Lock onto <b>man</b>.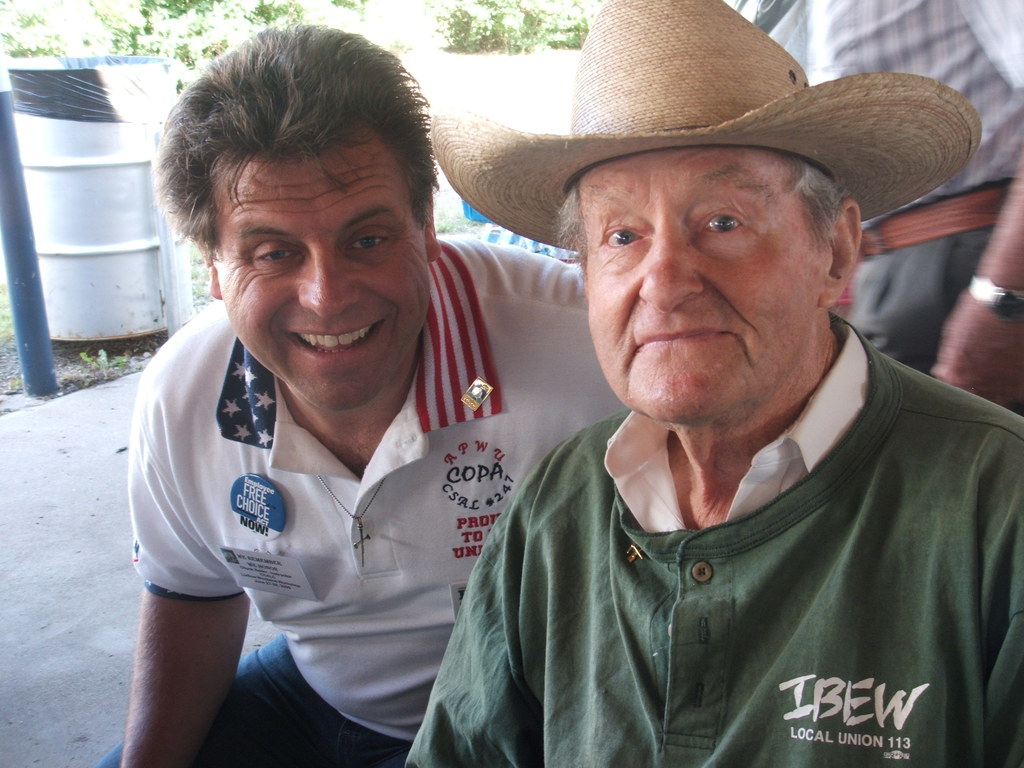
Locked: <bbox>383, 31, 1023, 760</bbox>.
